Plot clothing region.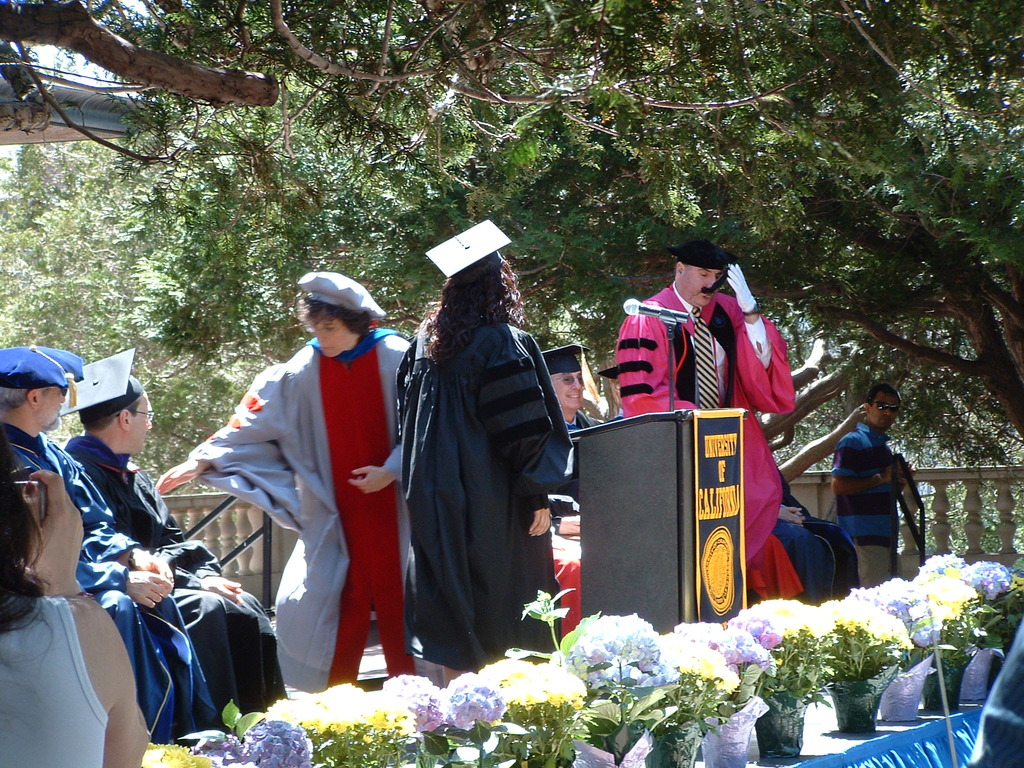
Plotted at bbox(198, 308, 400, 701).
